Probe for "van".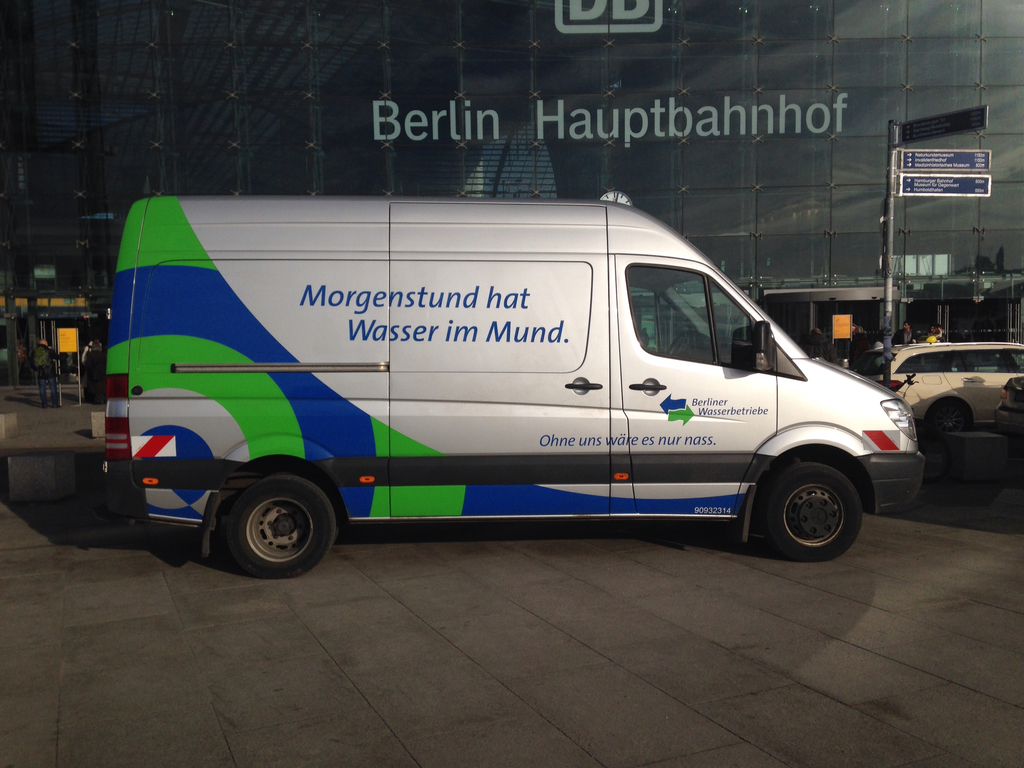
Probe result: left=94, top=187, right=910, bottom=575.
